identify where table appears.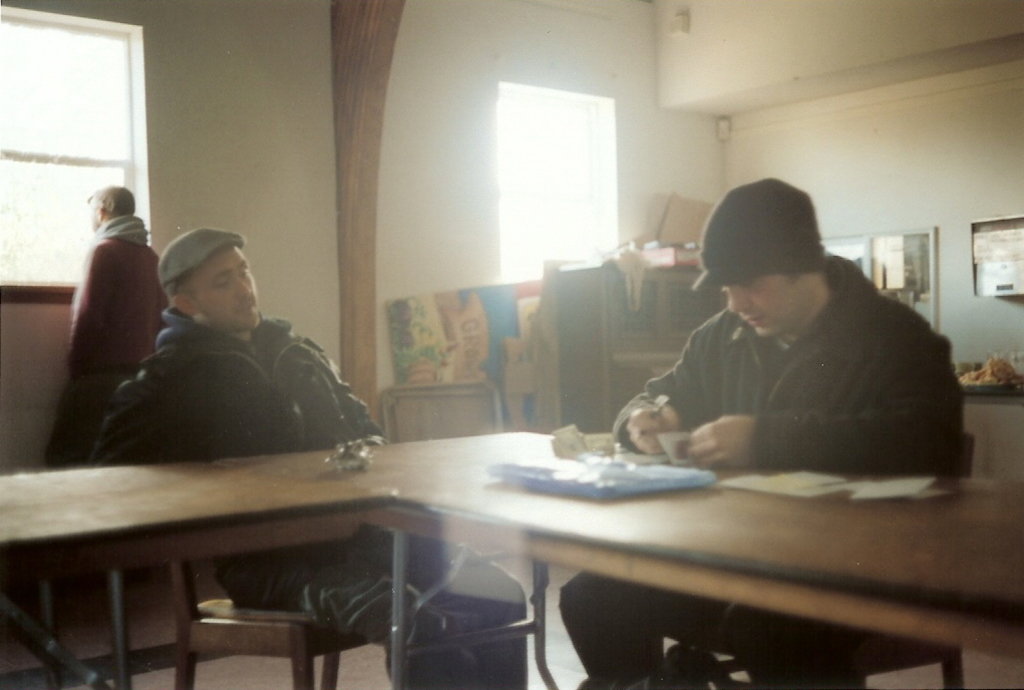
Appears at locate(0, 424, 1023, 689).
